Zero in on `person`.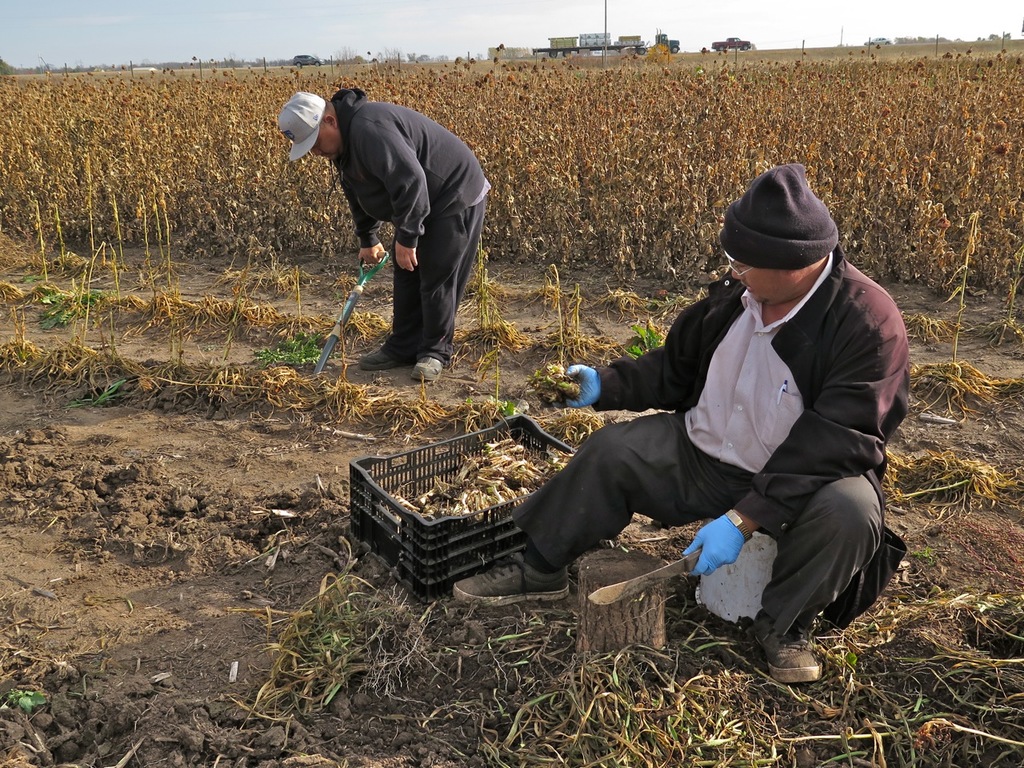
Zeroed in: bbox=[443, 156, 910, 686].
